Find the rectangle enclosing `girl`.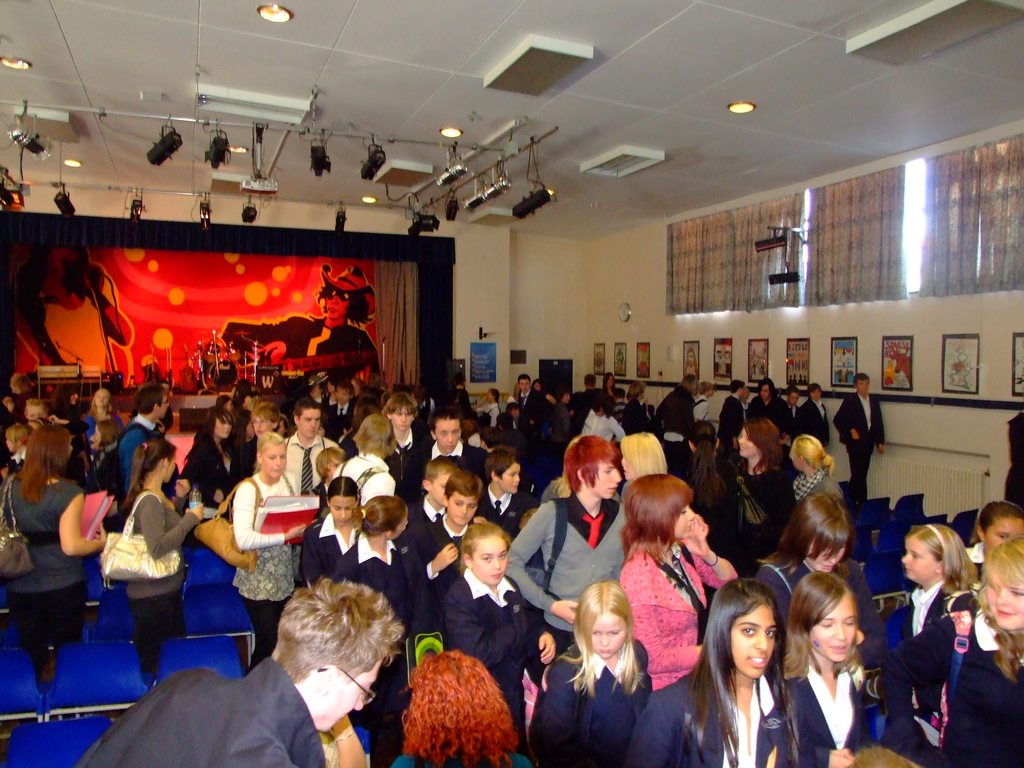
l=526, t=584, r=653, b=760.
